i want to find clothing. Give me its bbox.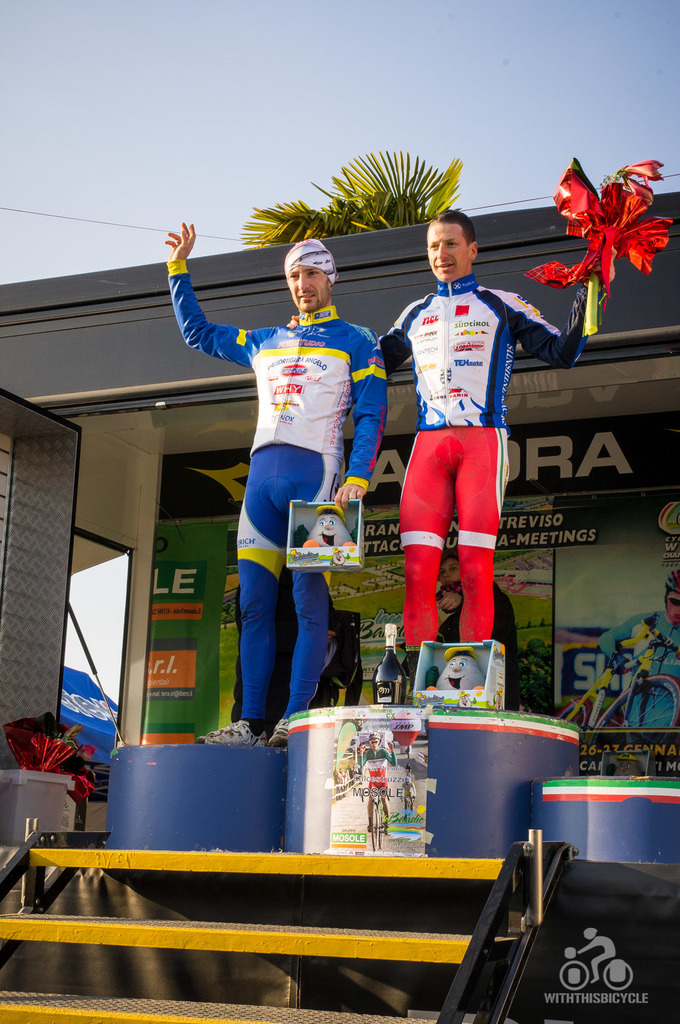
bbox=[594, 612, 679, 731].
